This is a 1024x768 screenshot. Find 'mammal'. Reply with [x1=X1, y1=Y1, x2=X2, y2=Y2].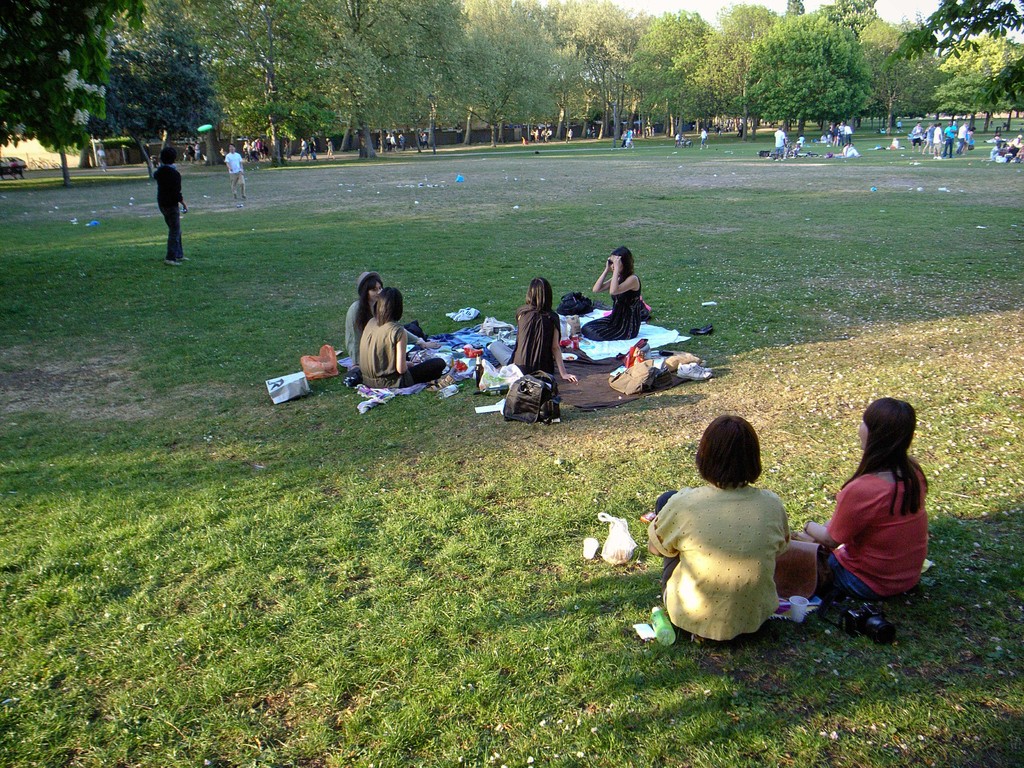
[x1=195, y1=140, x2=202, y2=161].
